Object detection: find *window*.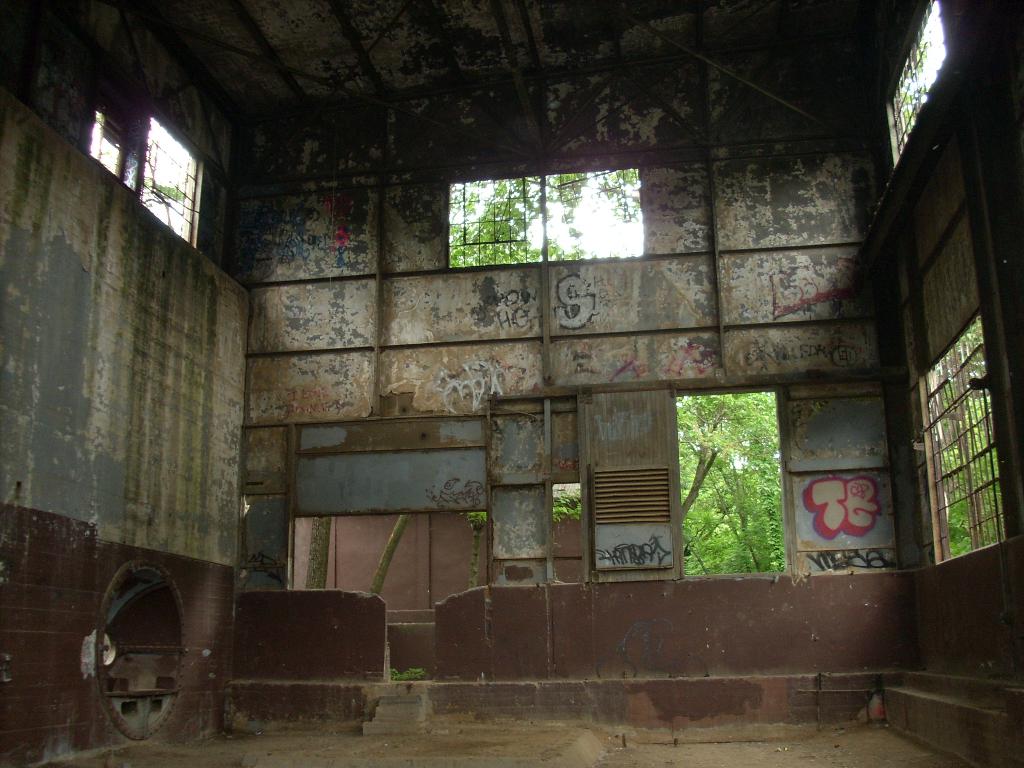
{"left": 444, "top": 173, "right": 641, "bottom": 273}.
